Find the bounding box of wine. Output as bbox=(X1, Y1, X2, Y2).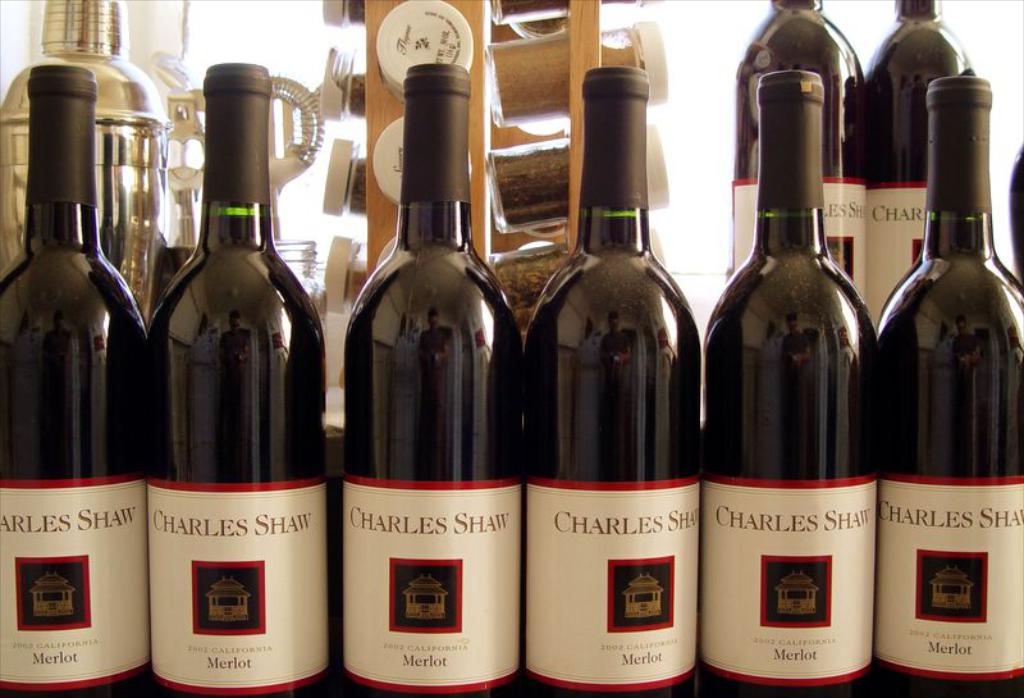
bbox=(873, 70, 1023, 697).
